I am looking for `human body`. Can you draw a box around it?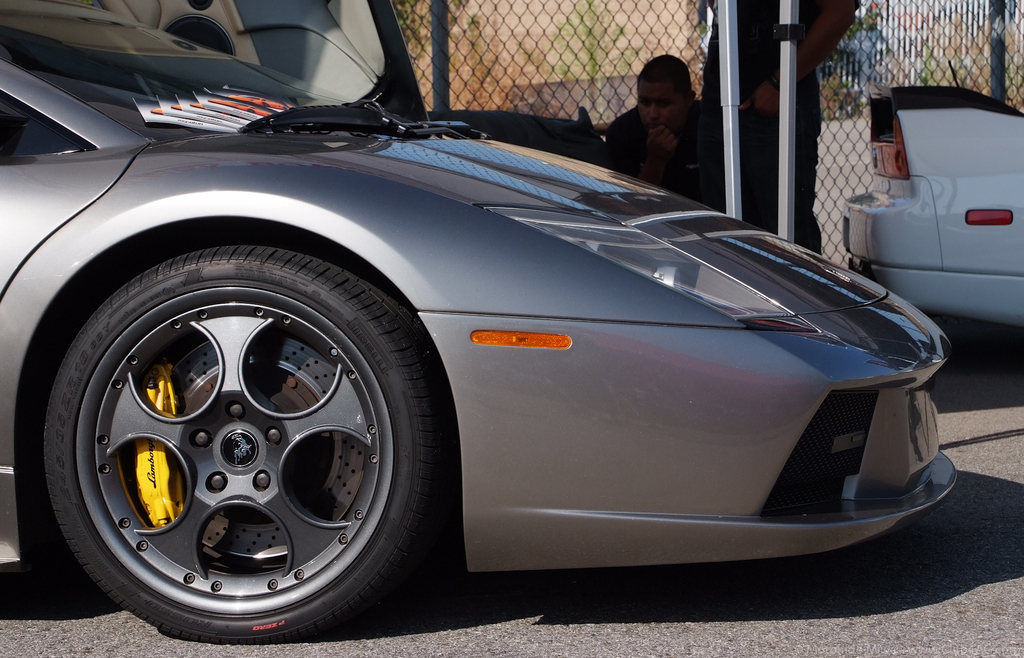
Sure, the bounding box is l=607, t=55, r=692, b=169.
